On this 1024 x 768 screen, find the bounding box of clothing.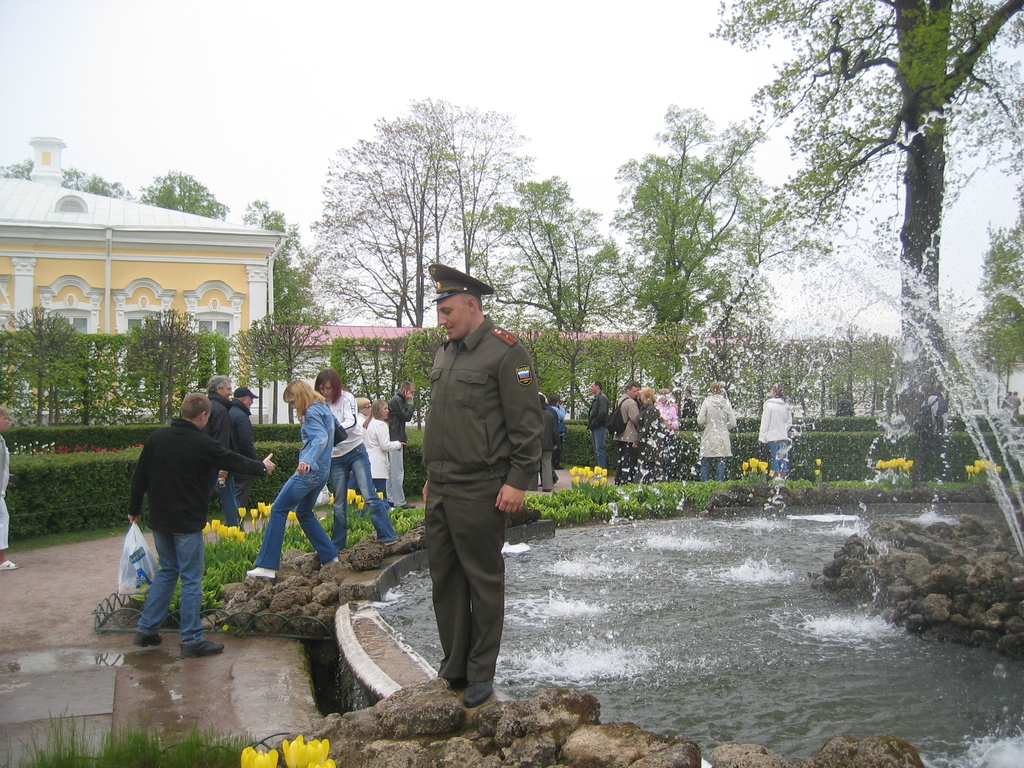
Bounding box: locate(339, 450, 376, 547).
